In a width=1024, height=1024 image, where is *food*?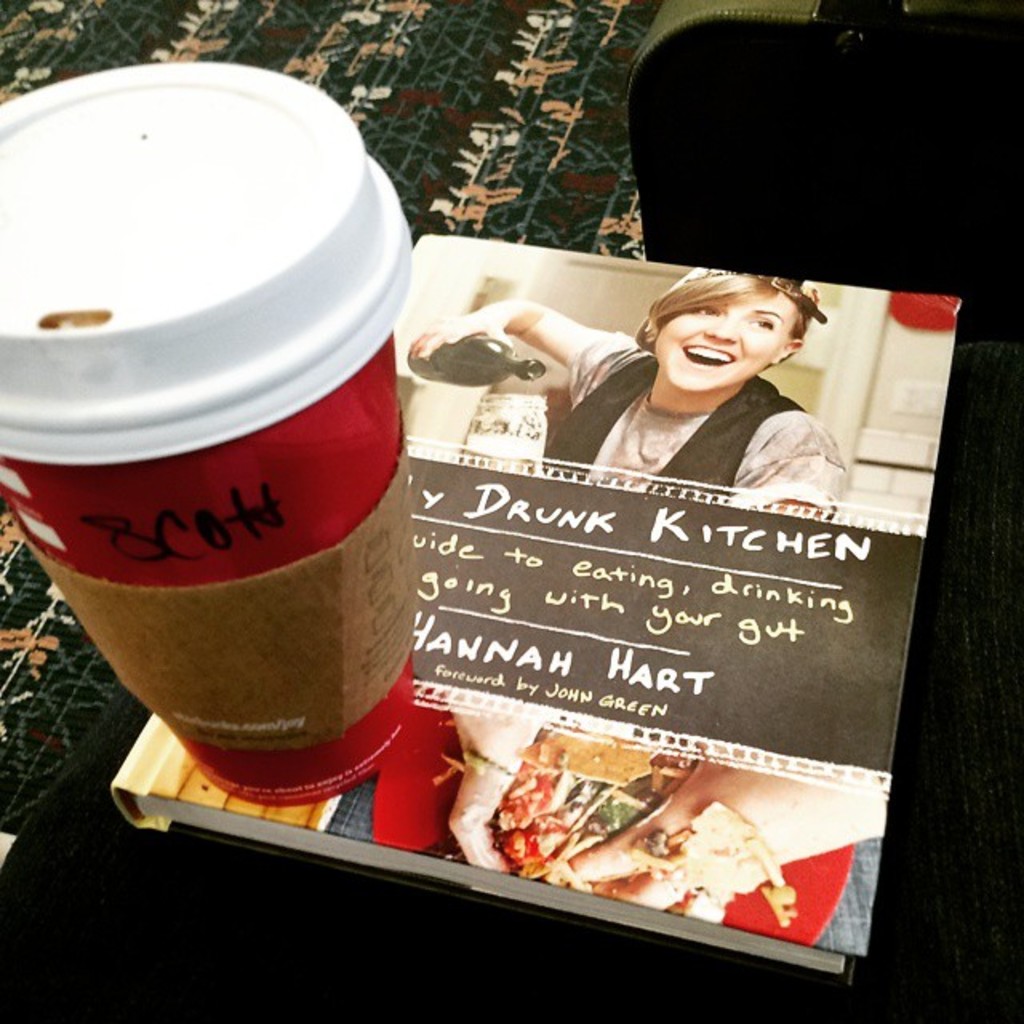
locate(478, 746, 816, 918).
